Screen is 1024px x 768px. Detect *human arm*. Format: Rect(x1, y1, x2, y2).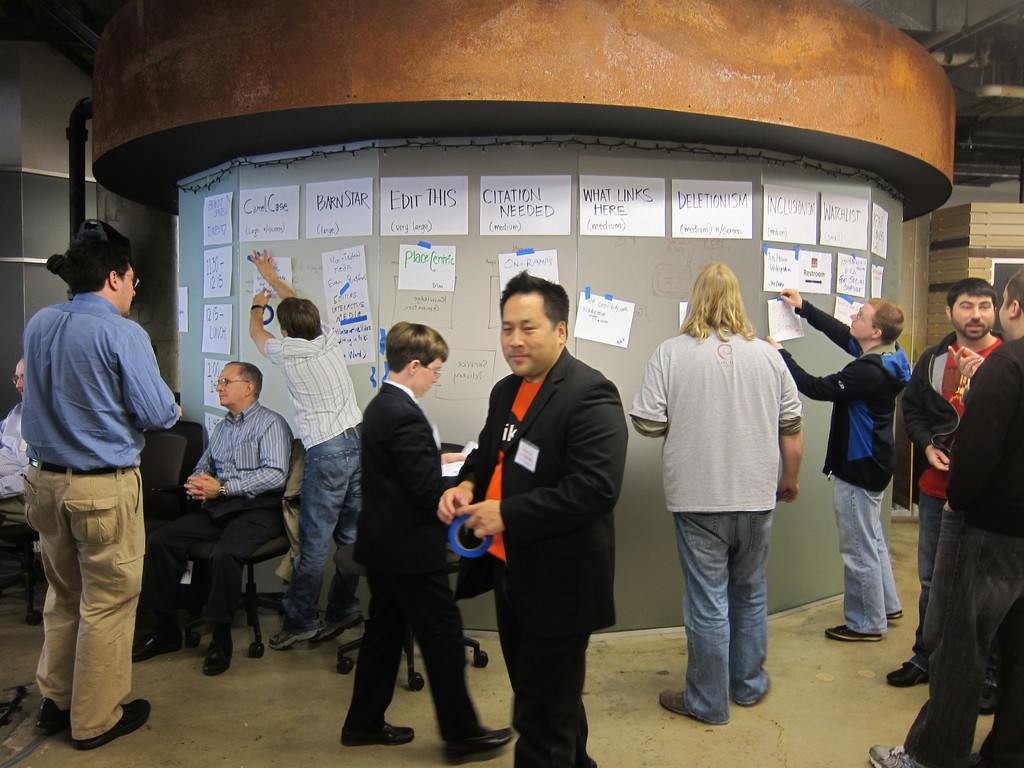
Rect(940, 338, 1002, 383).
